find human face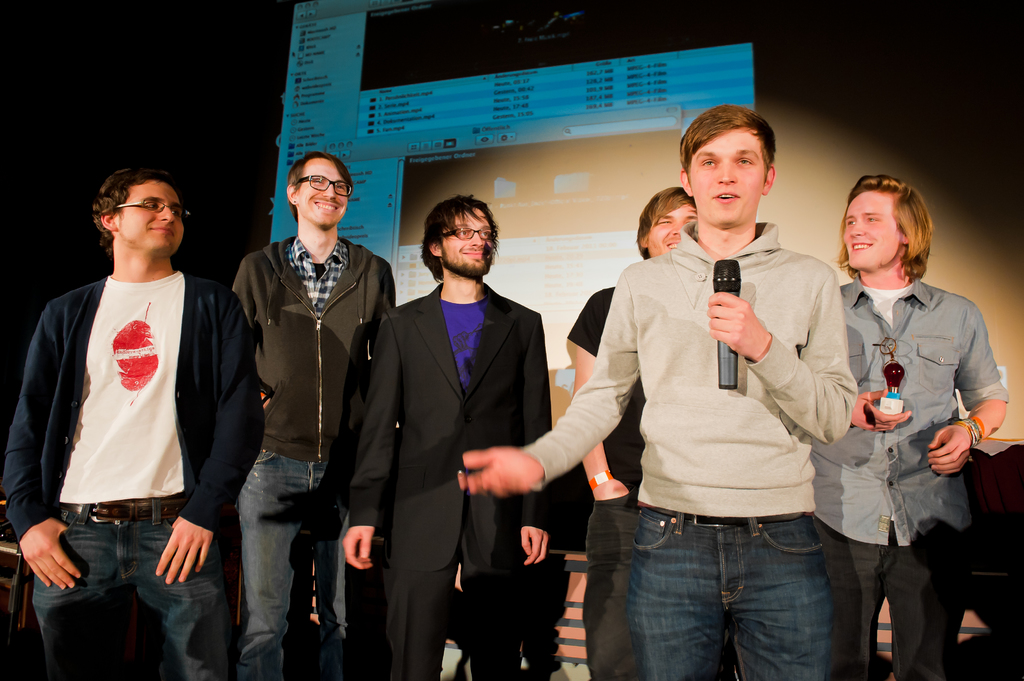
crop(300, 156, 347, 224)
